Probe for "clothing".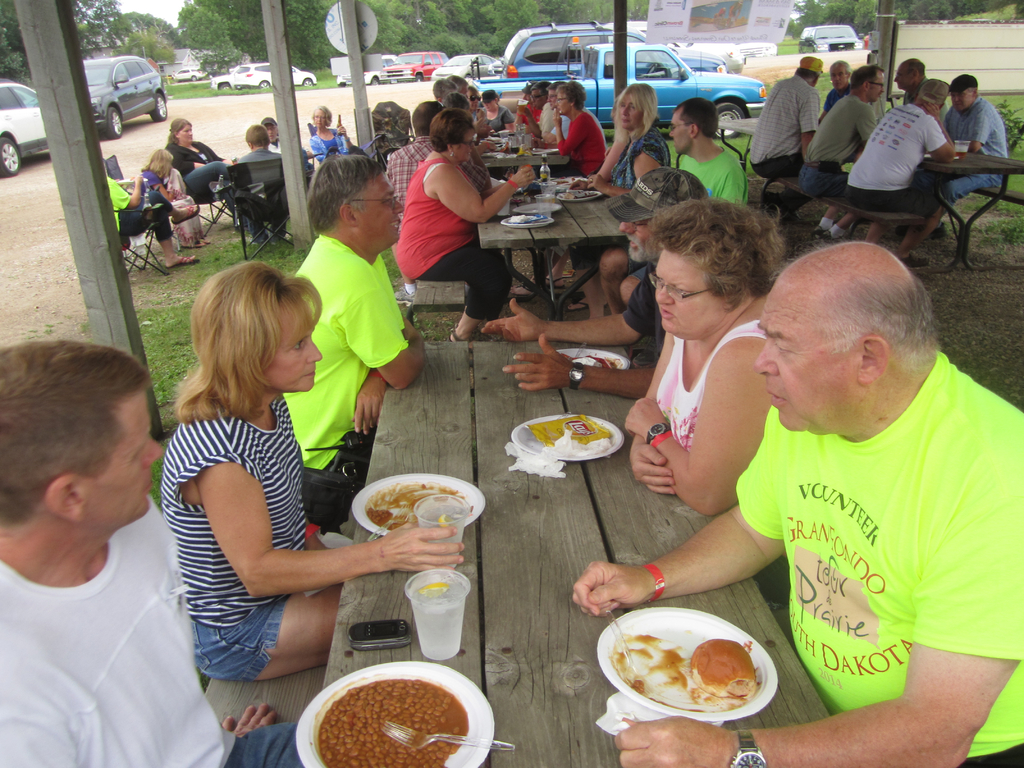
Probe result: select_region(728, 337, 1008, 733).
